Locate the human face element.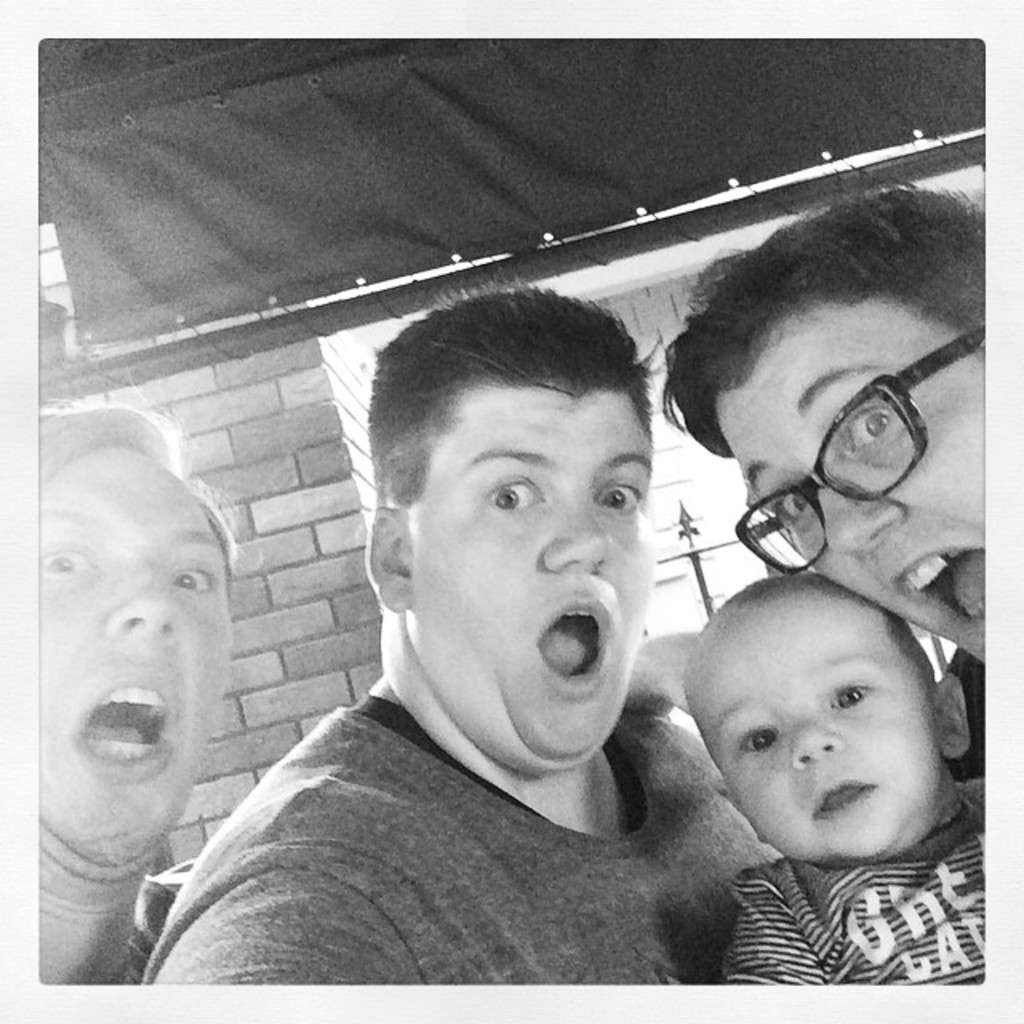
Element bbox: <bbox>680, 592, 968, 875</bbox>.
